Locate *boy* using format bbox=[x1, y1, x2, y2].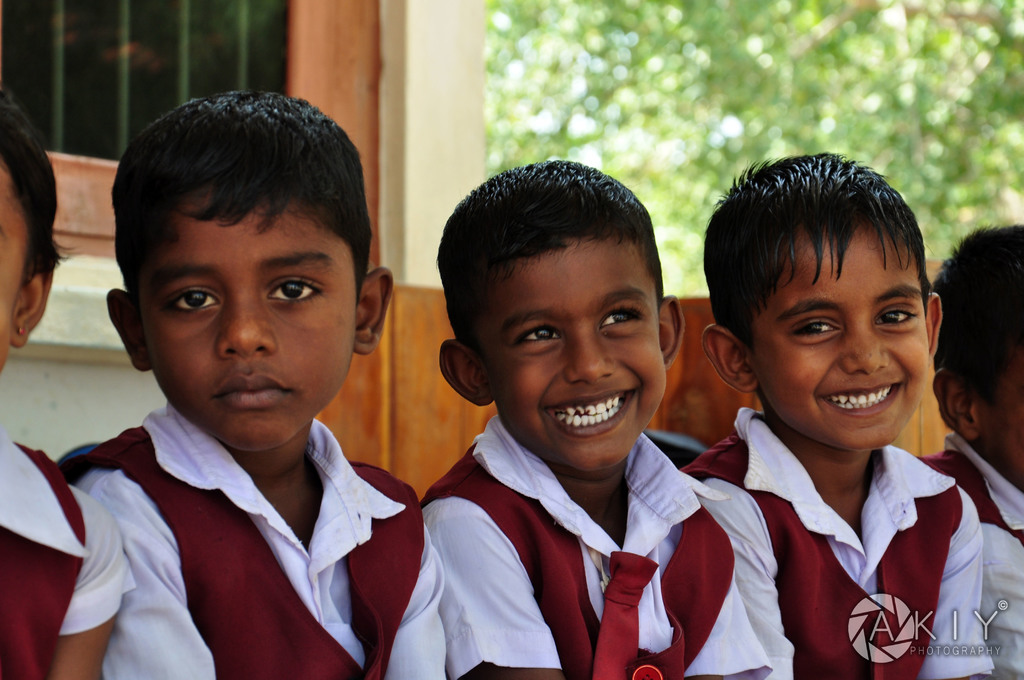
bbox=[422, 157, 771, 679].
